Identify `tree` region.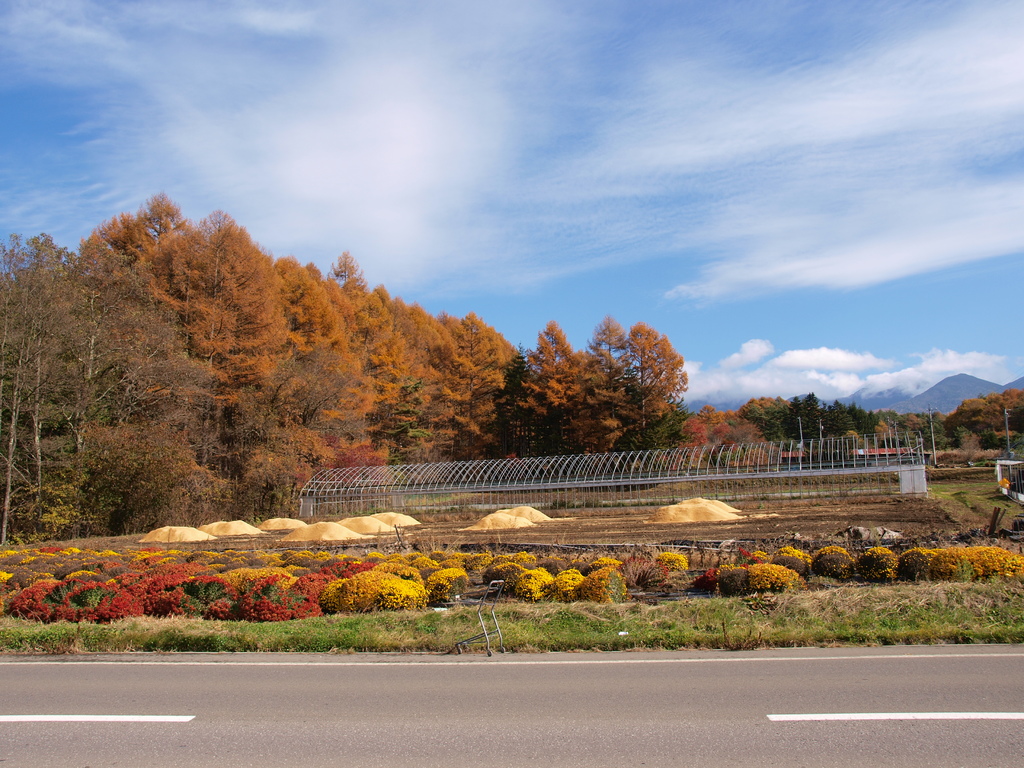
Region: box=[1004, 384, 1023, 442].
